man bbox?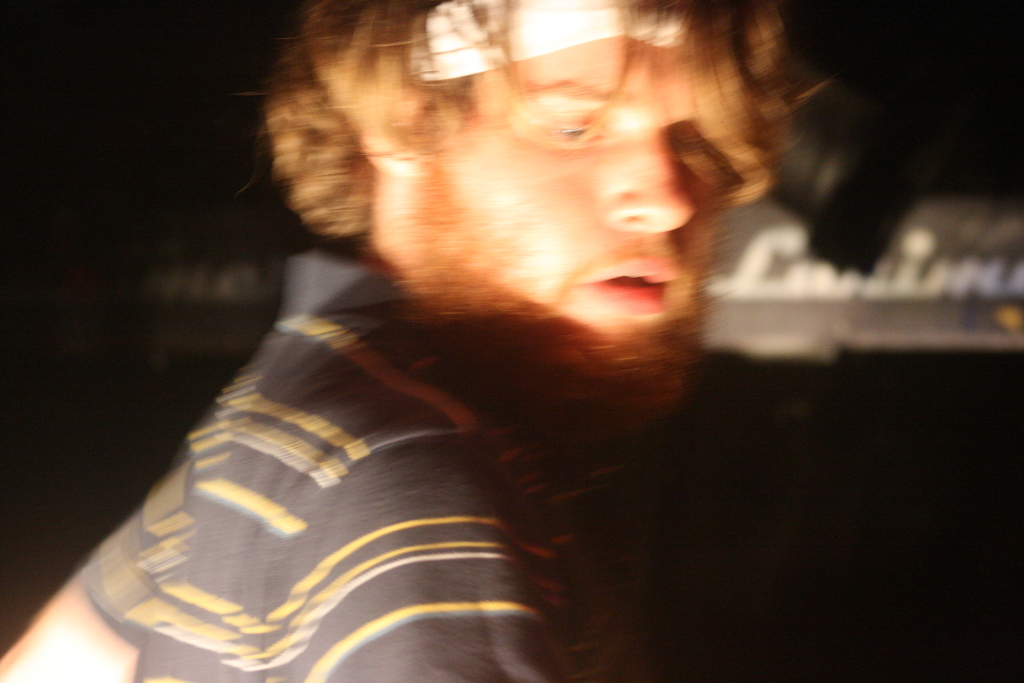
(x1=62, y1=16, x2=883, y2=650)
